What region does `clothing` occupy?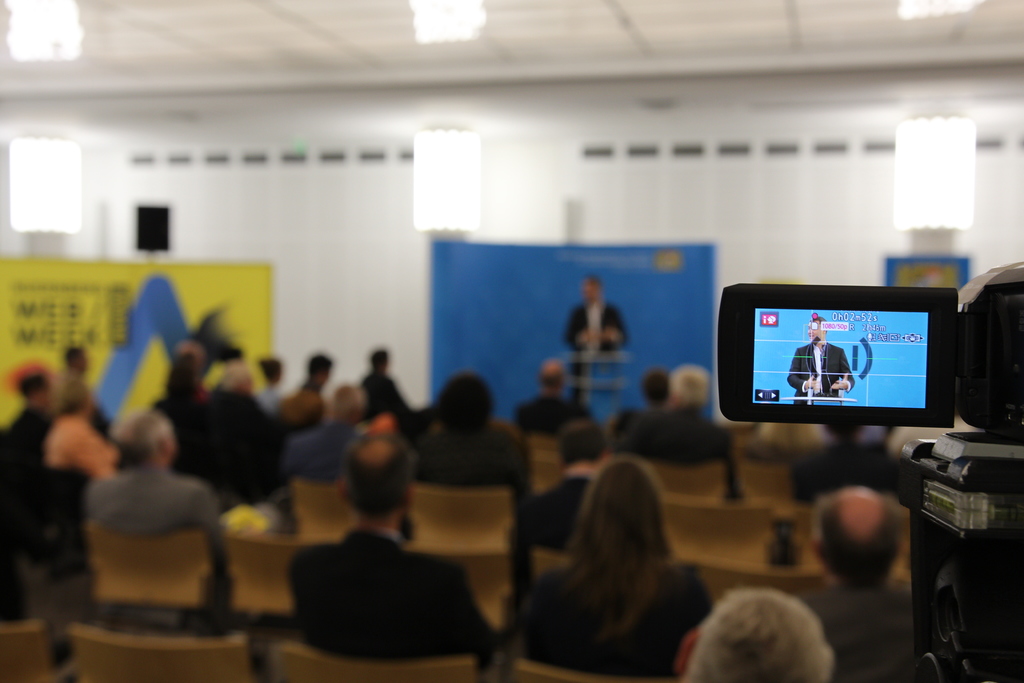
515:468:599:559.
